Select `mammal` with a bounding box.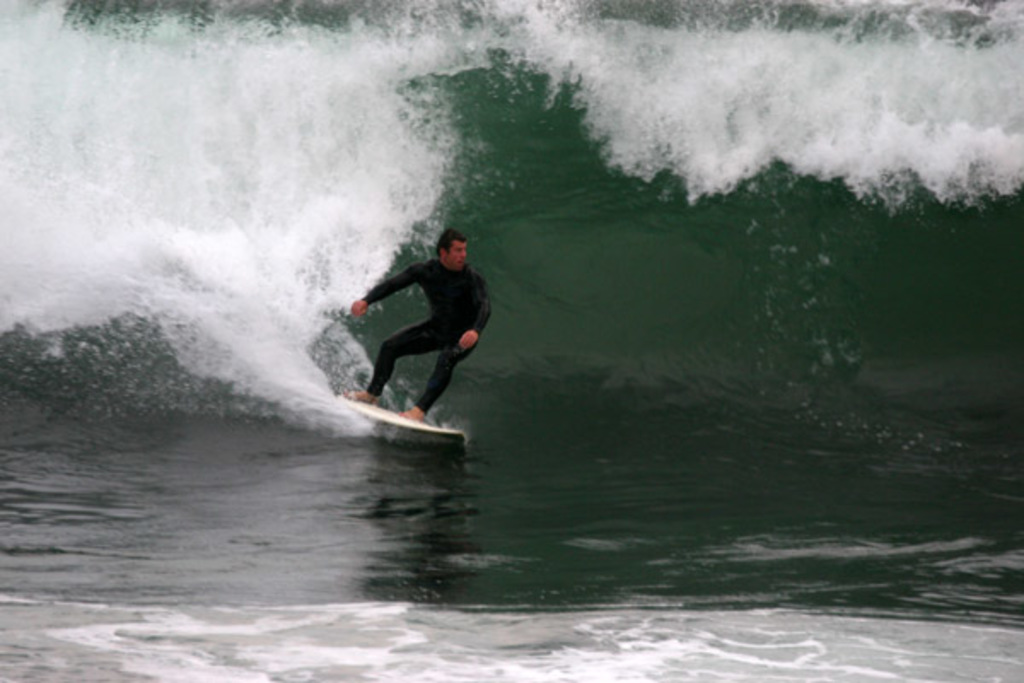
l=350, t=225, r=493, b=422.
